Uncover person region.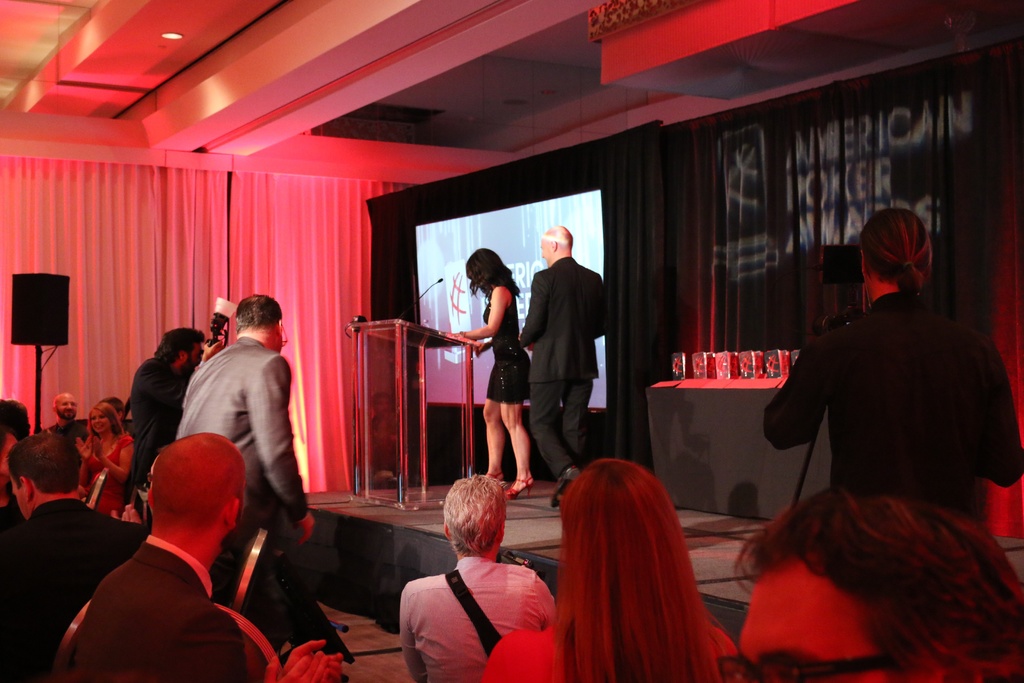
Uncovered: 756/209/1023/519.
